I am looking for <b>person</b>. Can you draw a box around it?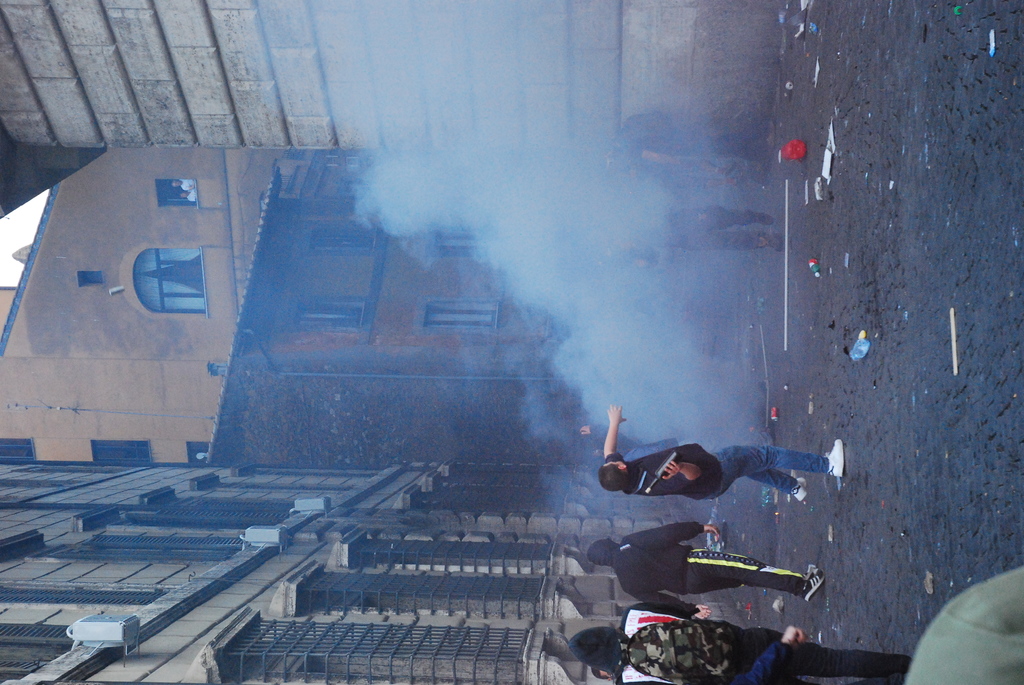
Sure, the bounding box is locate(584, 518, 828, 623).
